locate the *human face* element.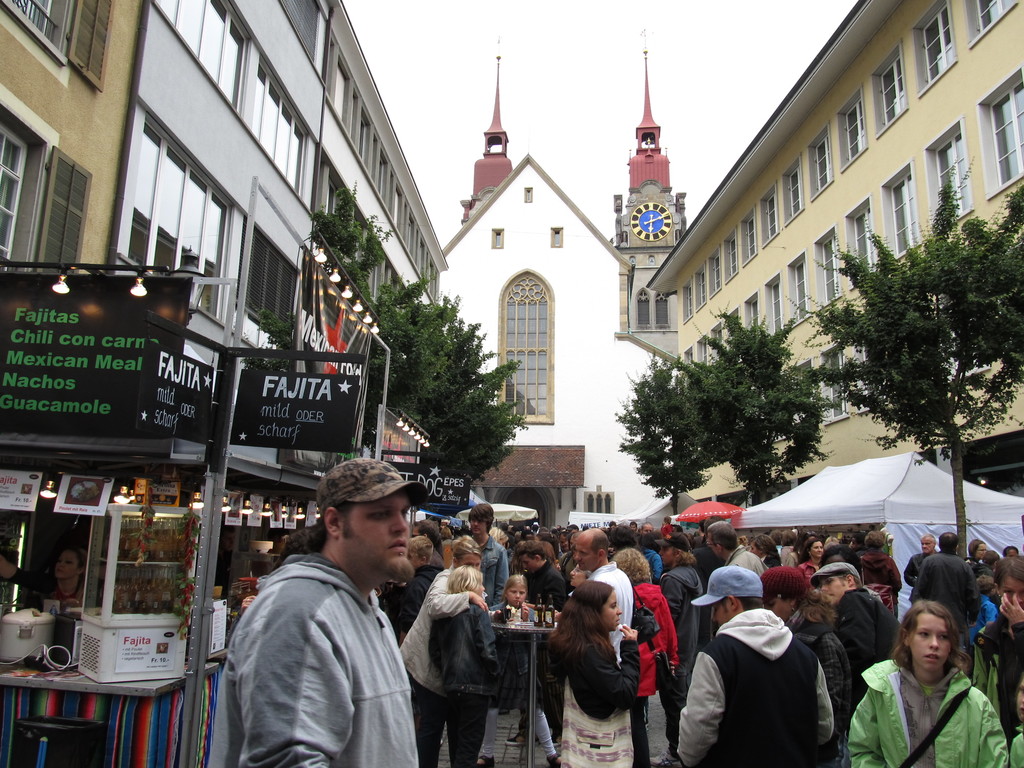
Element bbox: region(55, 549, 79, 580).
